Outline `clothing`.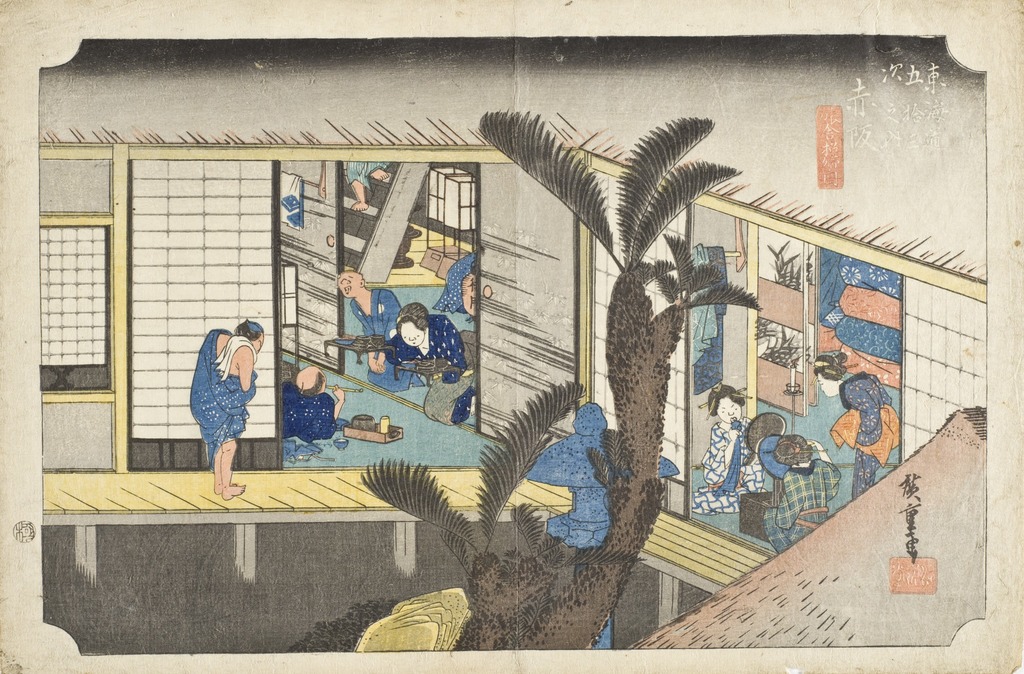
Outline: {"x1": 848, "y1": 363, "x2": 909, "y2": 501}.
